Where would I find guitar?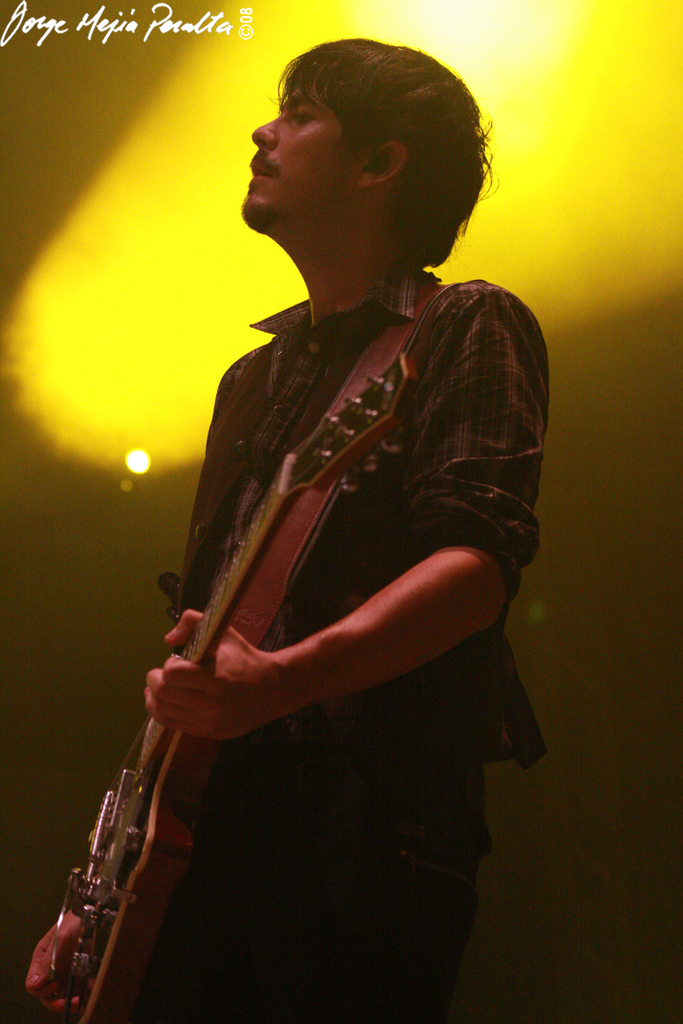
At (x1=57, y1=197, x2=518, y2=1020).
